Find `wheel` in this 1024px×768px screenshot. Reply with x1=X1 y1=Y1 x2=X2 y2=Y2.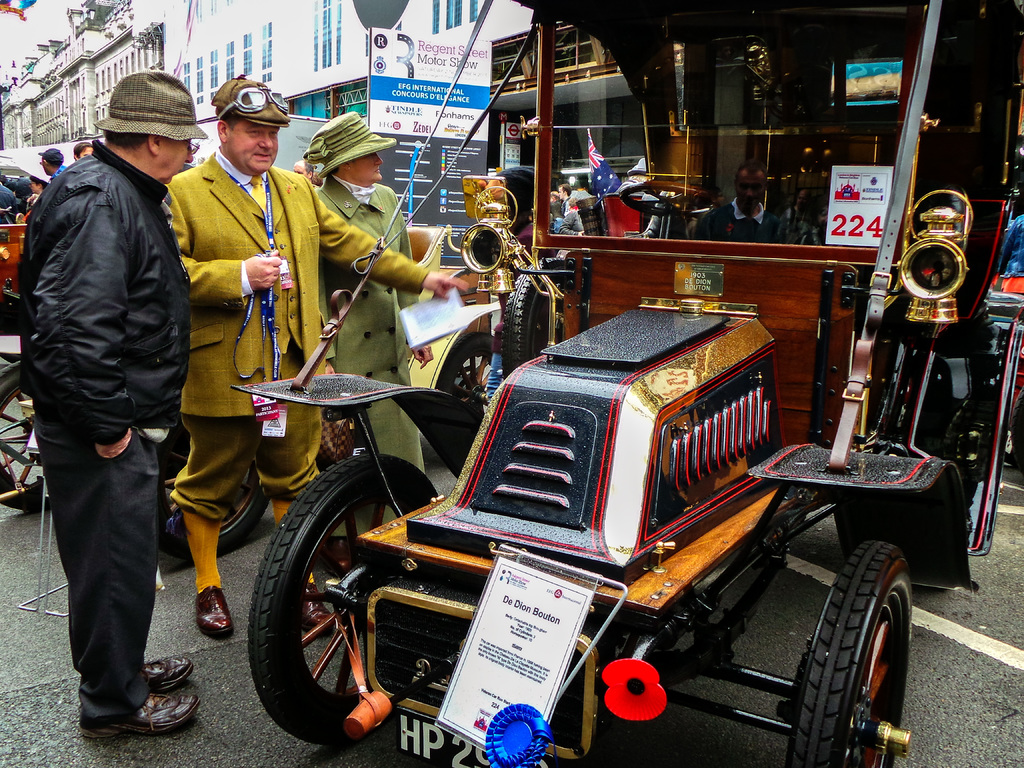
x1=504 y1=257 x2=572 y2=381.
